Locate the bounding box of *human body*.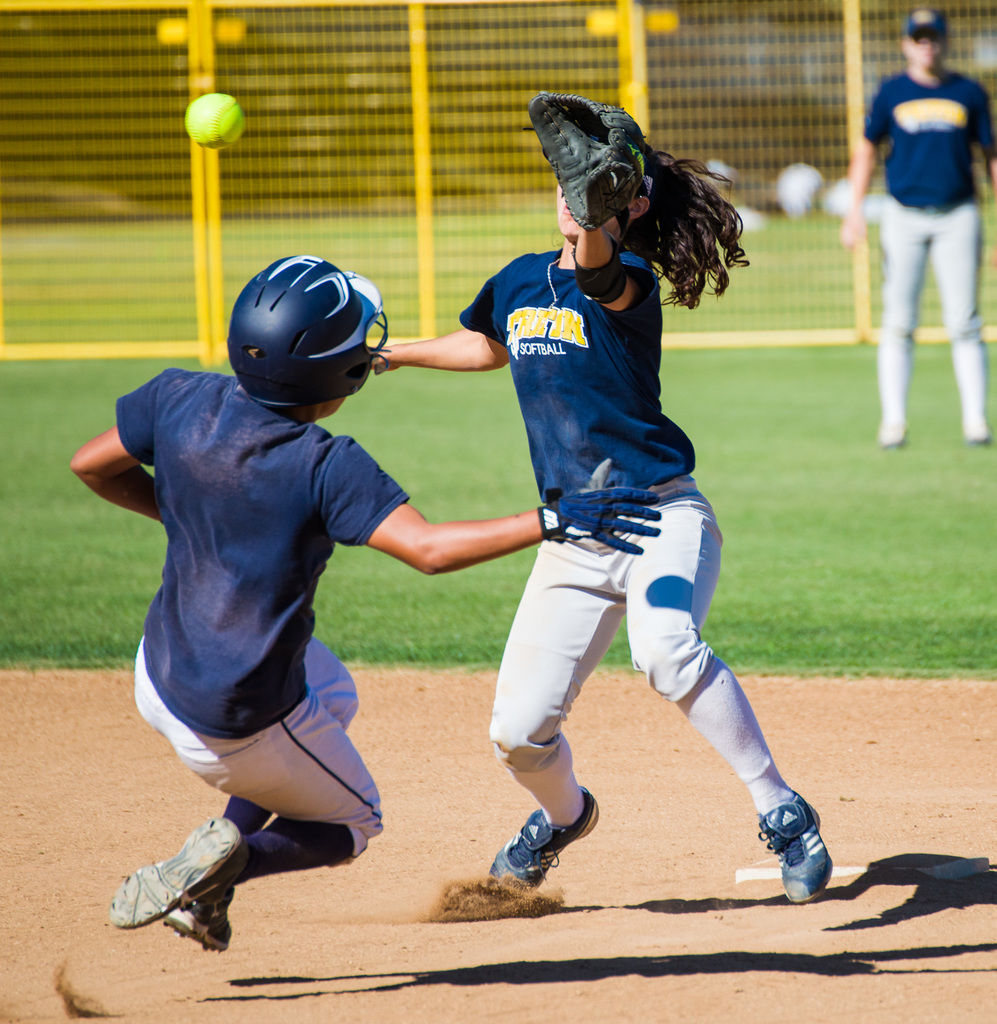
Bounding box: 368/83/827/908.
